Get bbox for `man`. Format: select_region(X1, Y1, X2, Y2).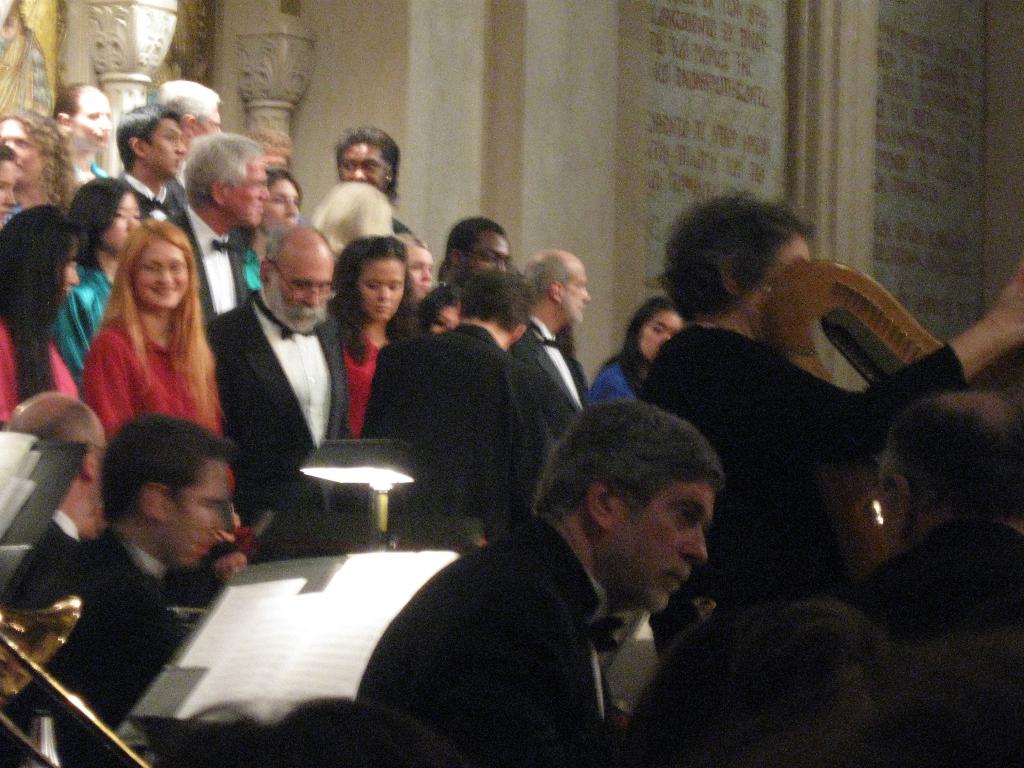
select_region(159, 81, 221, 140).
